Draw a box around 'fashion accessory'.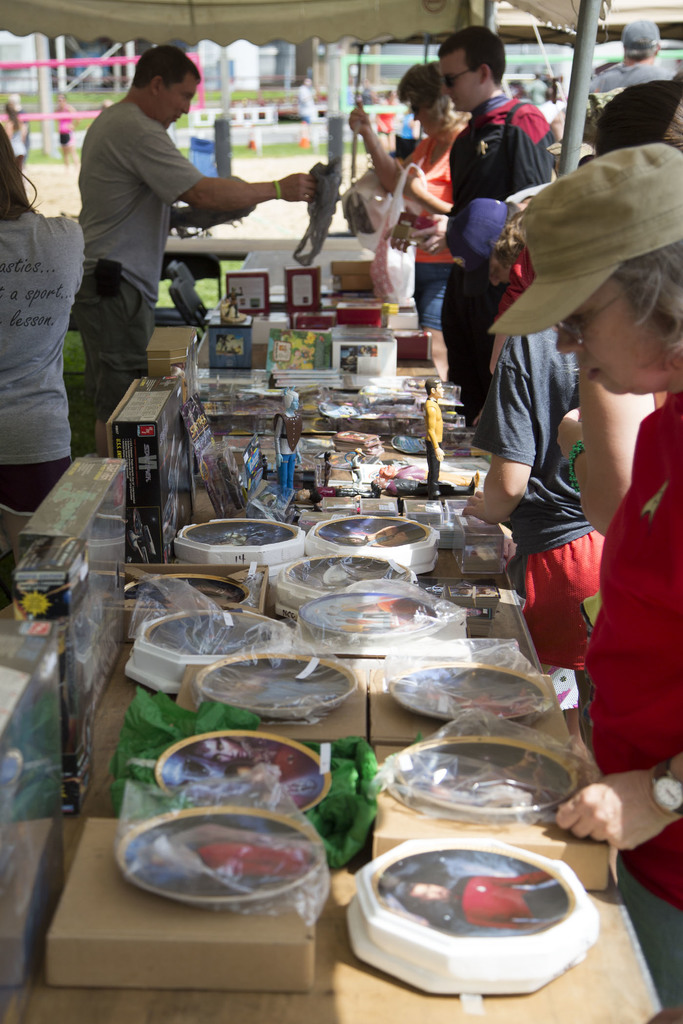
detection(407, 100, 432, 116).
